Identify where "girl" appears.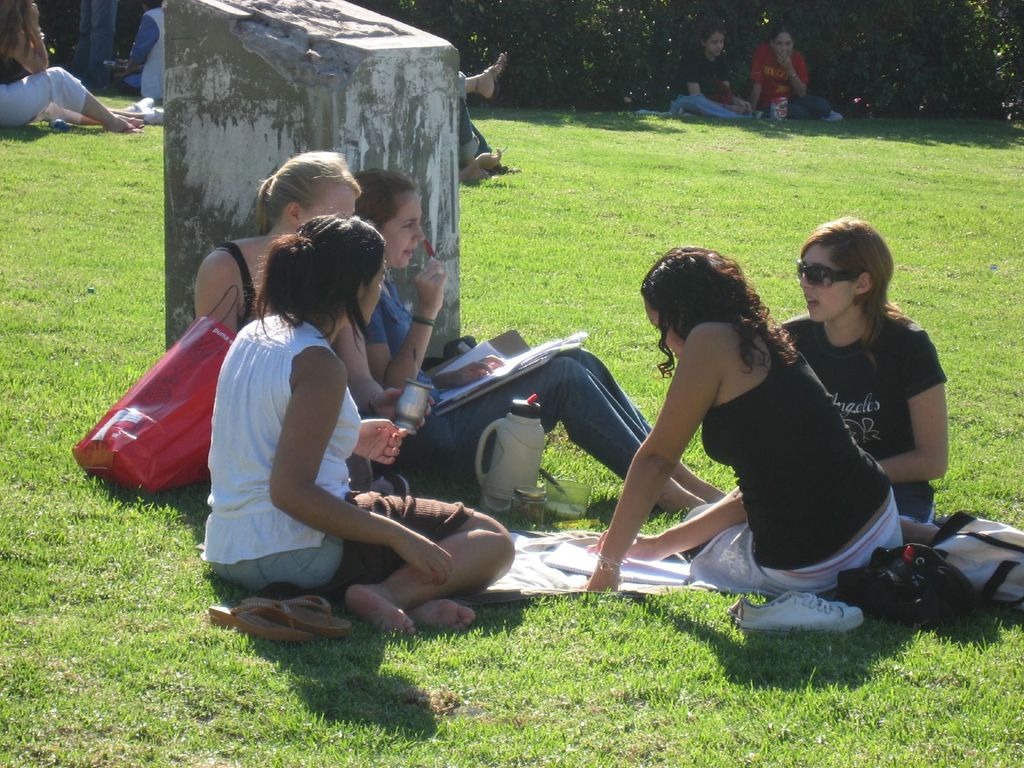
Appears at bbox=(581, 243, 908, 601).
